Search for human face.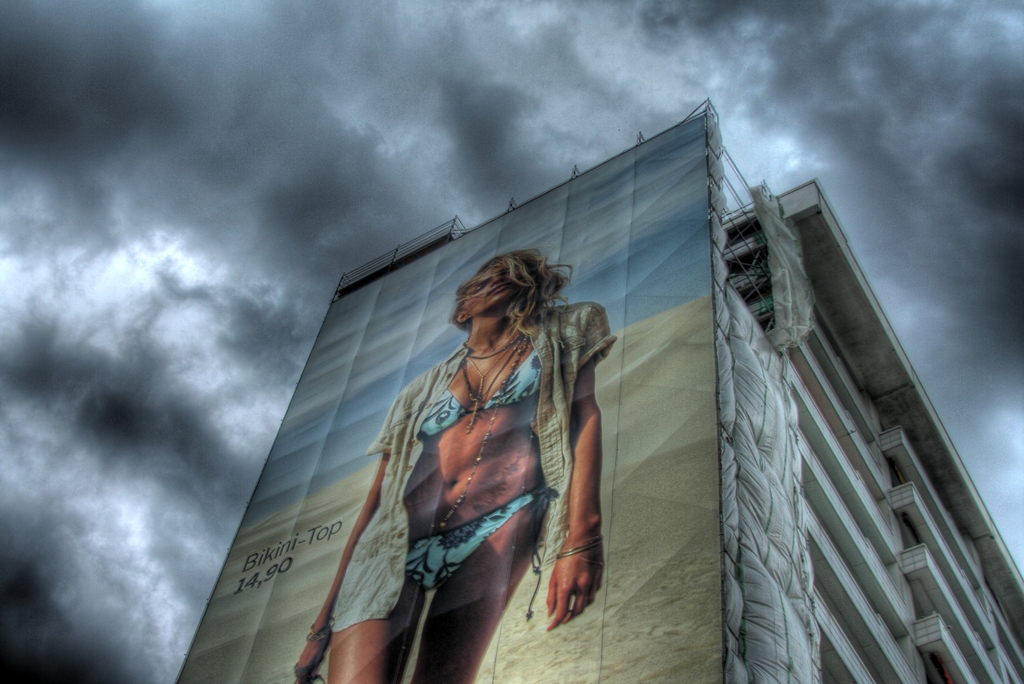
Found at pyautogui.locateOnScreen(466, 262, 512, 309).
